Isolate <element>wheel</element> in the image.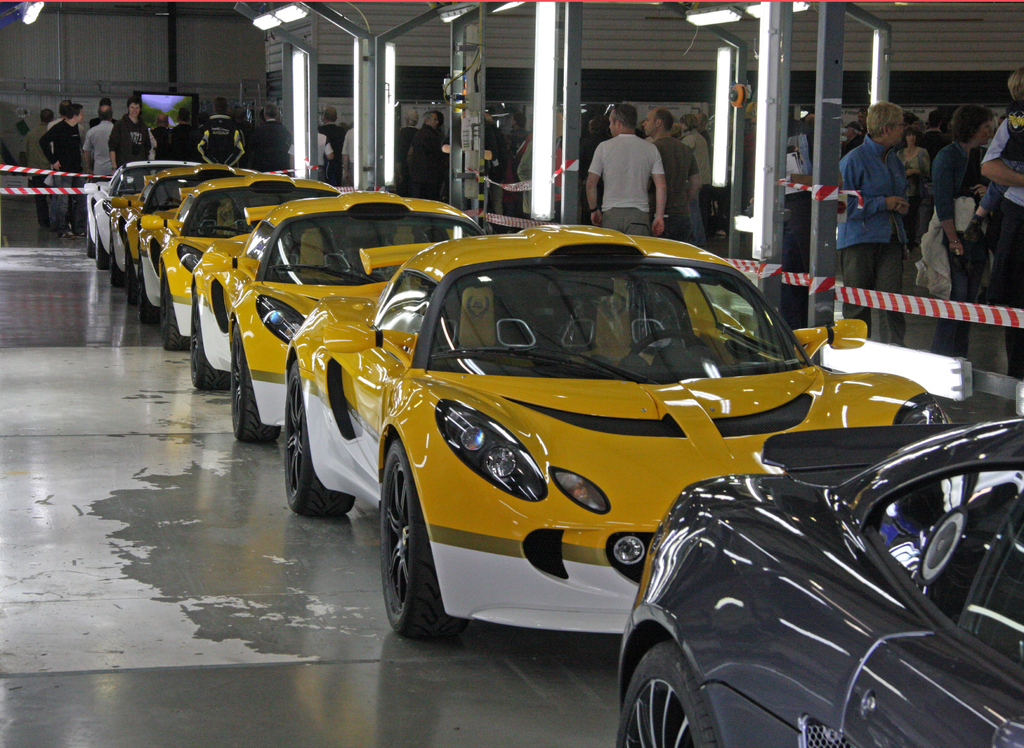
Isolated region: detection(87, 227, 99, 261).
